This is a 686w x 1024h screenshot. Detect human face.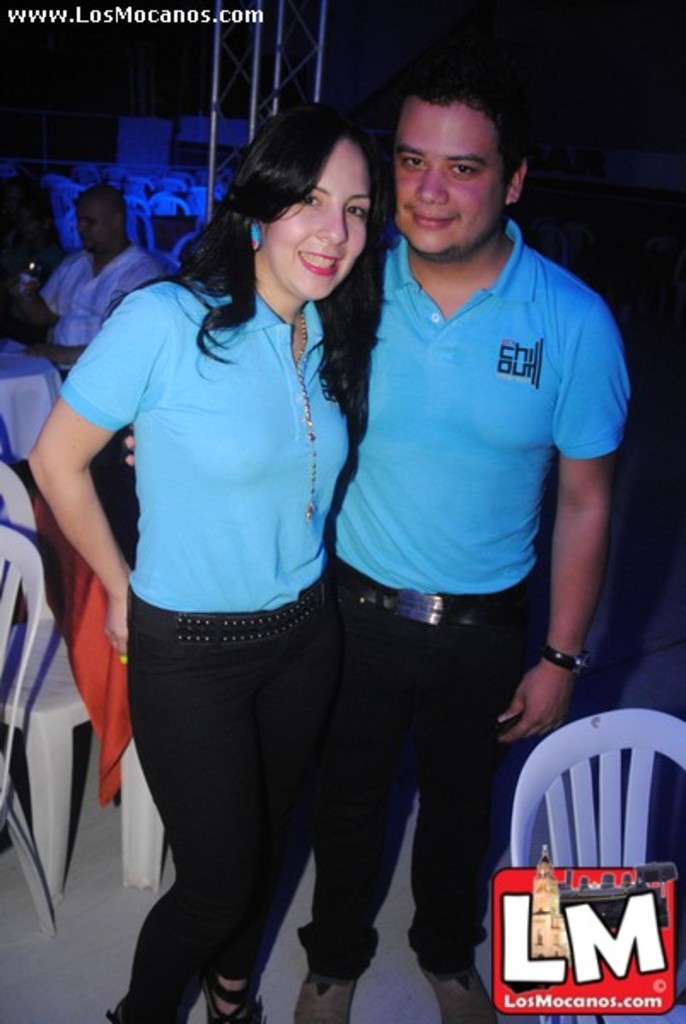
Rect(254, 143, 370, 302).
